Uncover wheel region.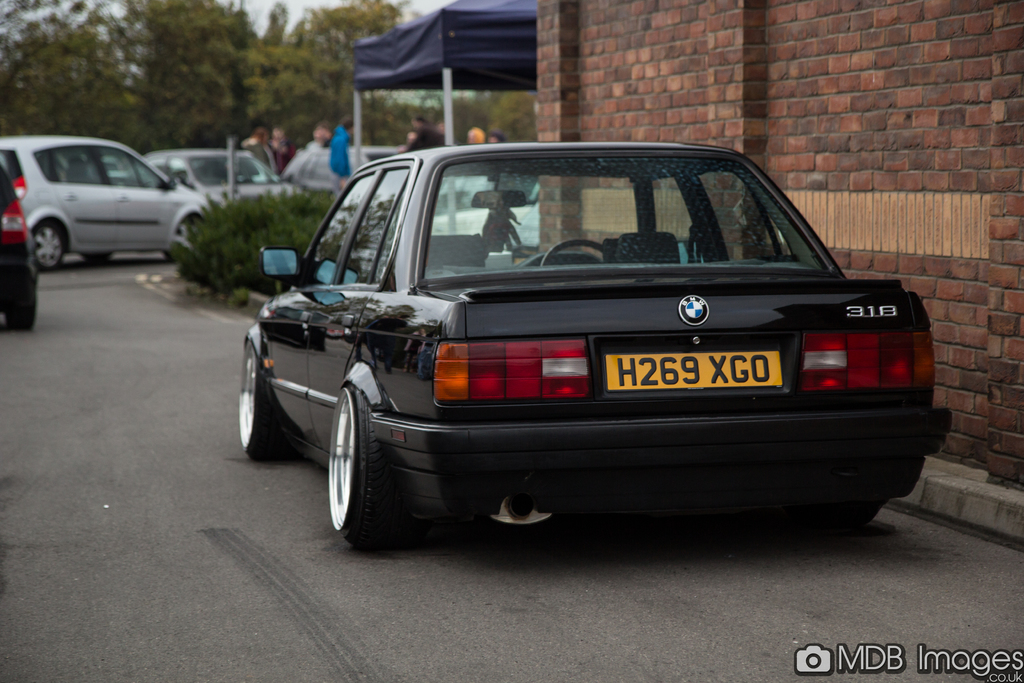
Uncovered: detection(4, 243, 40, 332).
